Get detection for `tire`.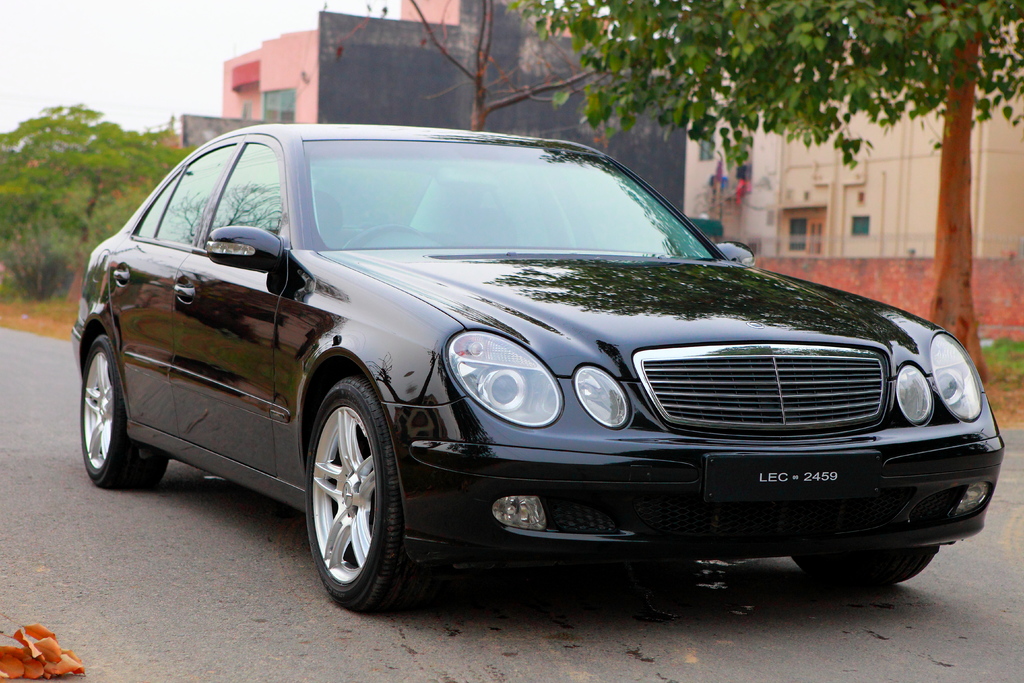
Detection: select_region(78, 331, 169, 484).
